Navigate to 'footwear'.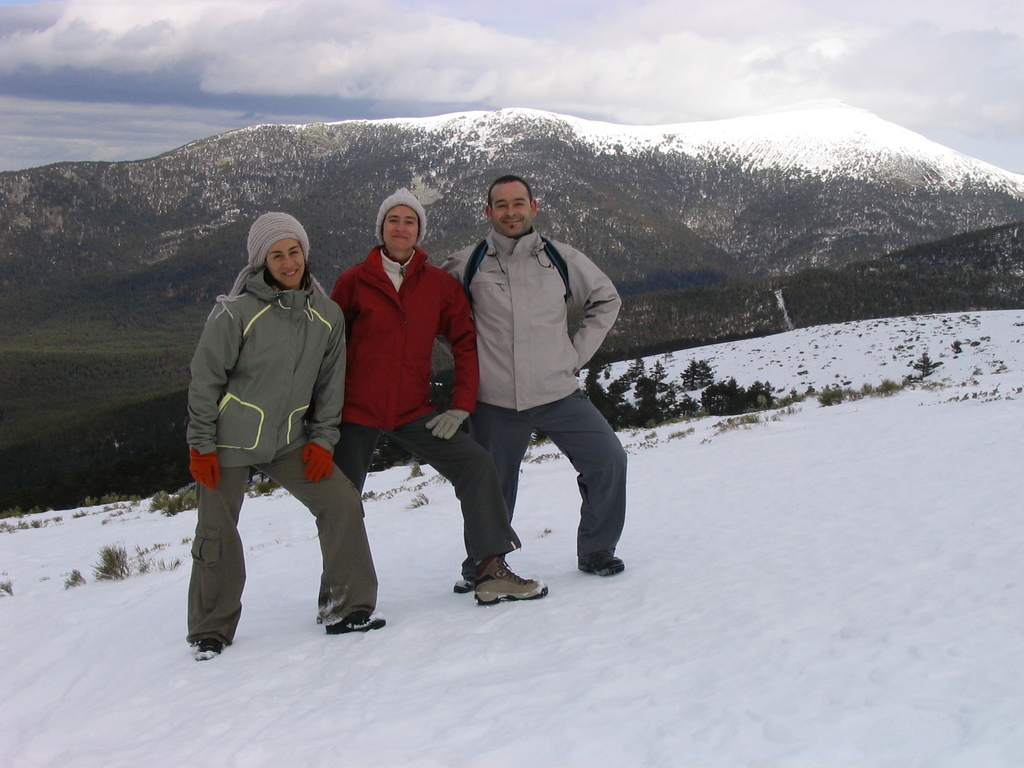
Navigation target: (322,610,387,631).
